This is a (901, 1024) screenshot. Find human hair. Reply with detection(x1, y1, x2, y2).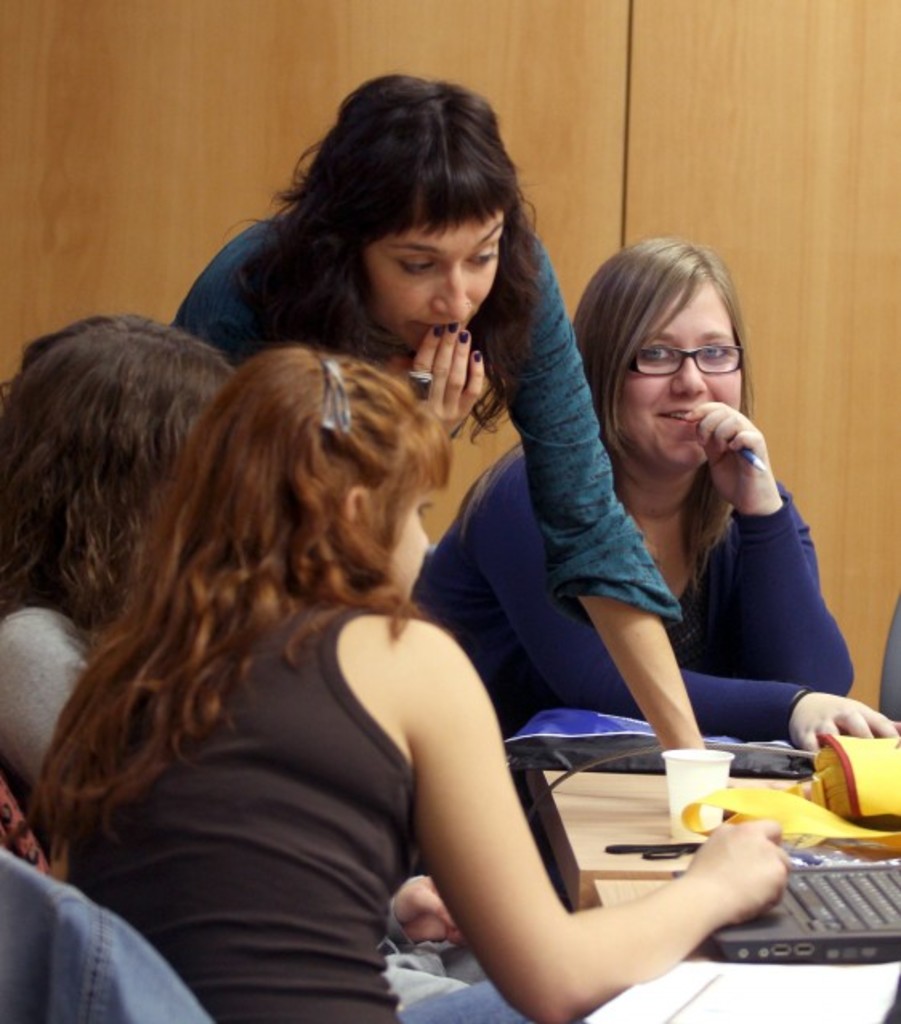
detection(577, 234, 755, 591).
